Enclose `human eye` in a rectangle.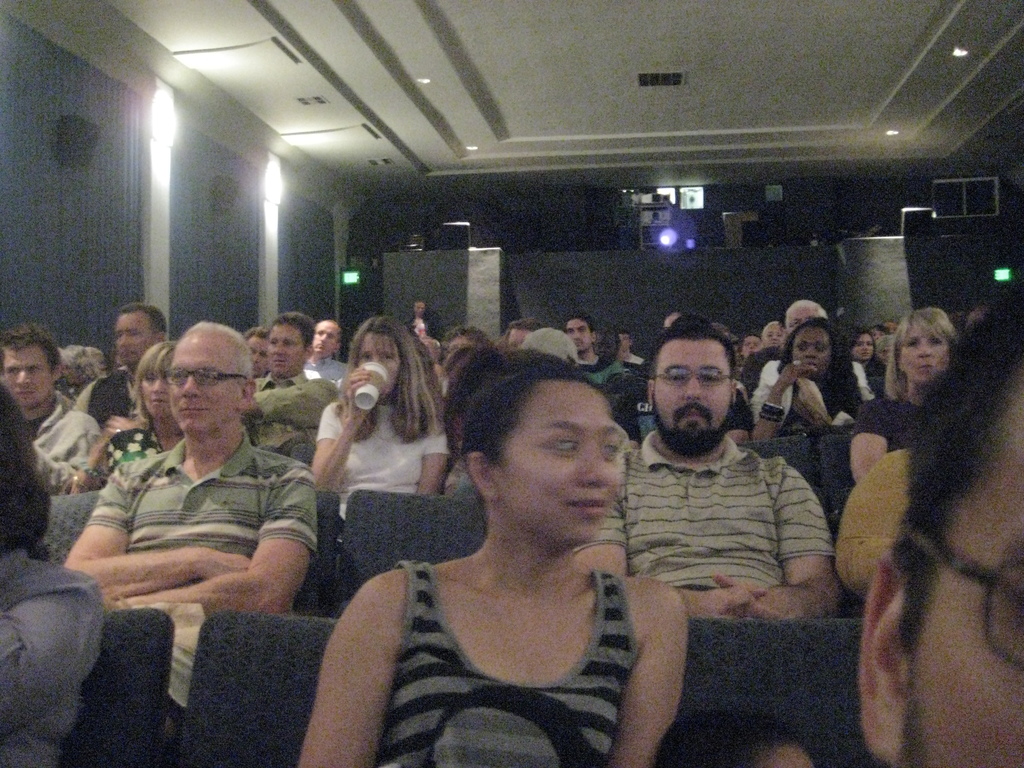
[left=701, top=371, right=718, bottom=384].
